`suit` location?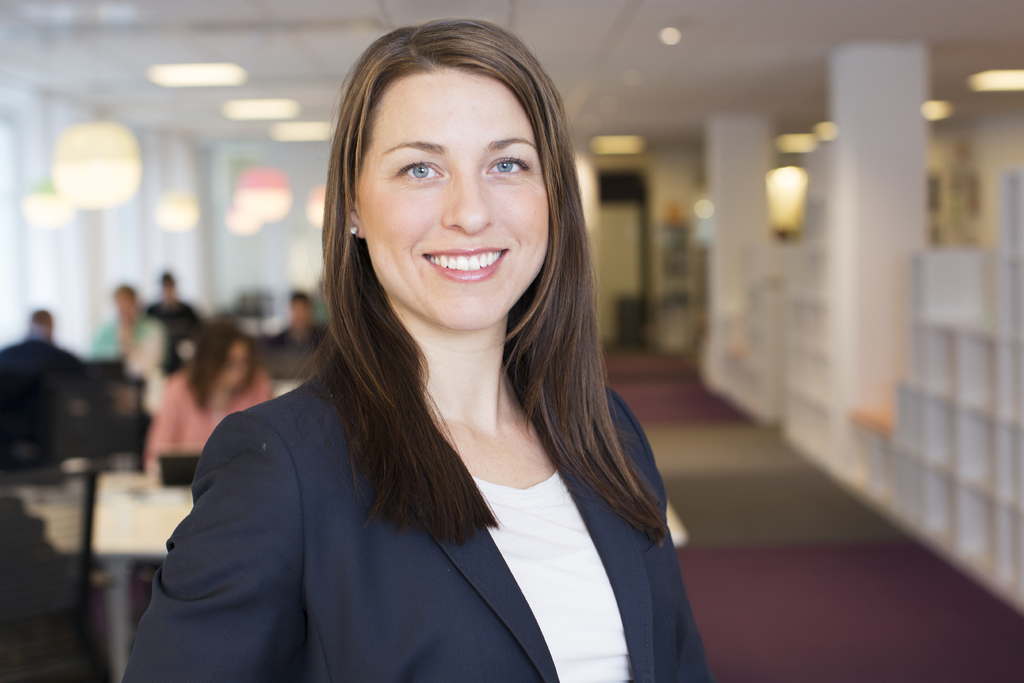
[left=123, top=371, right=713, bottom=682]
